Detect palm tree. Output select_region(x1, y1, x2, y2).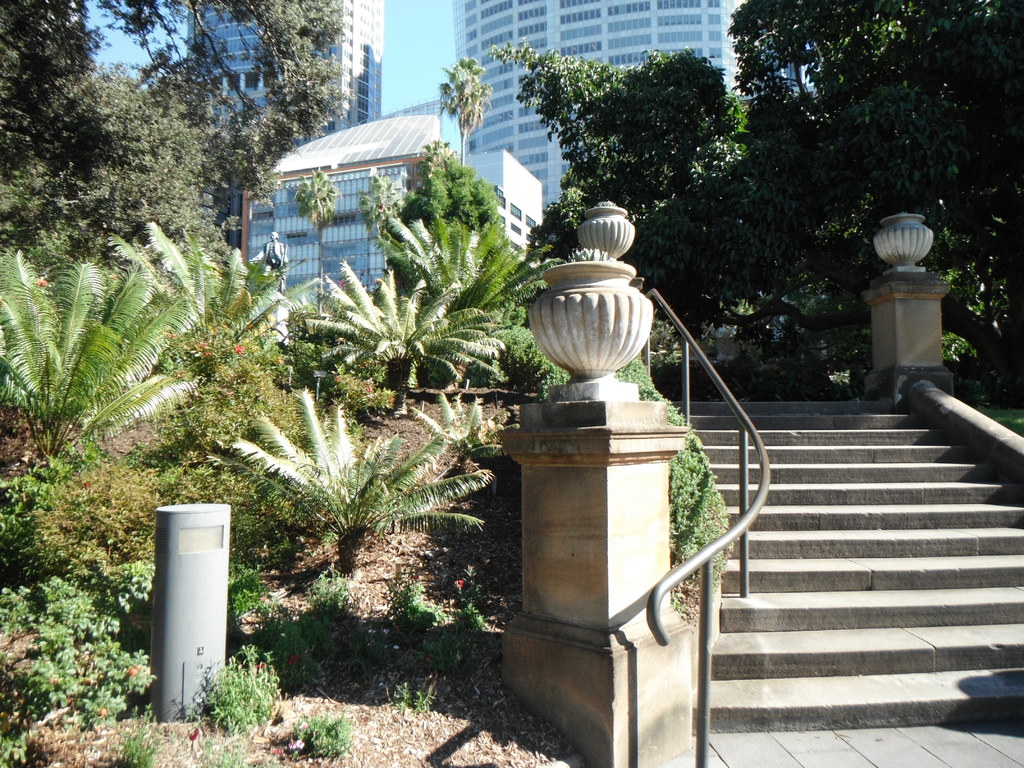
select_region(0, 243, 198, 458).
